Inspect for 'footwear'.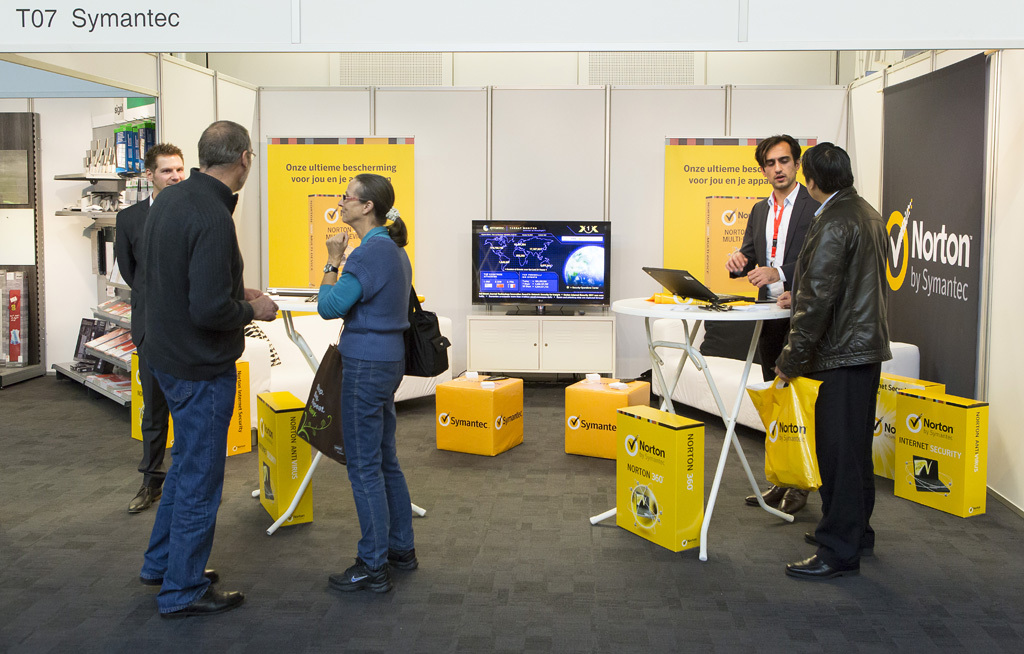
Inspection: left=785, top=546, right=861, bottom=582.
